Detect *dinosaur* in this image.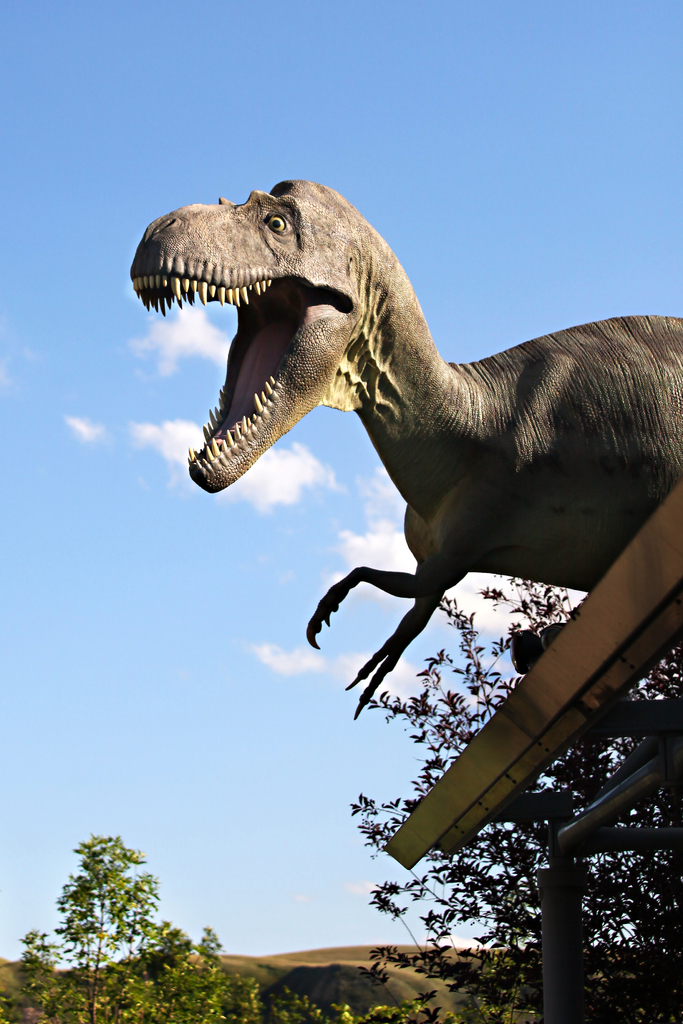
Detection: x1=124, y1=173, x2=682, y2=715.
